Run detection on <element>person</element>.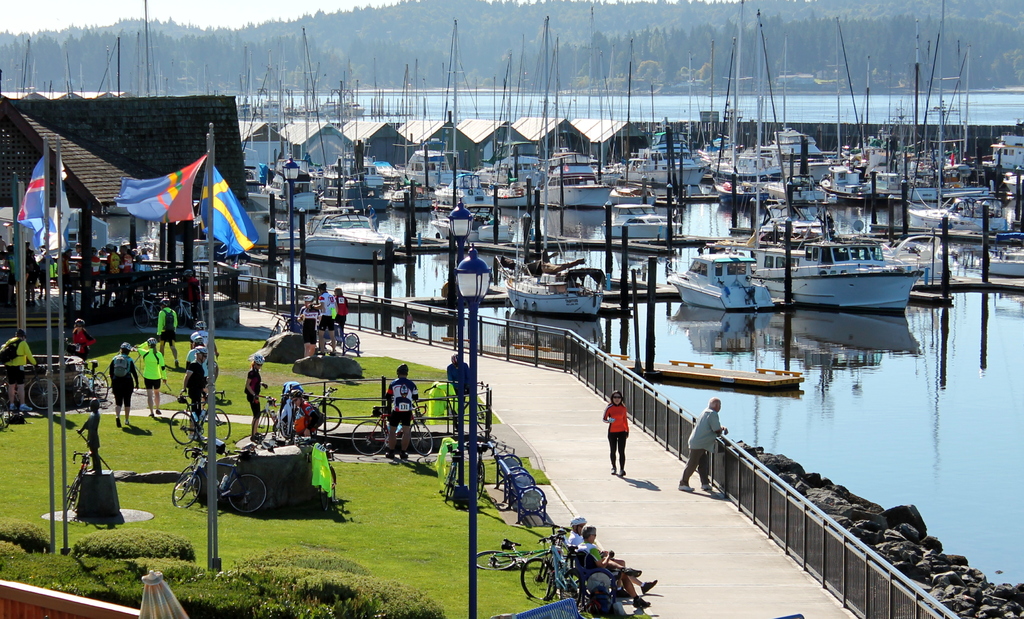
Result: bbox=[136, 246, 152, 271].
